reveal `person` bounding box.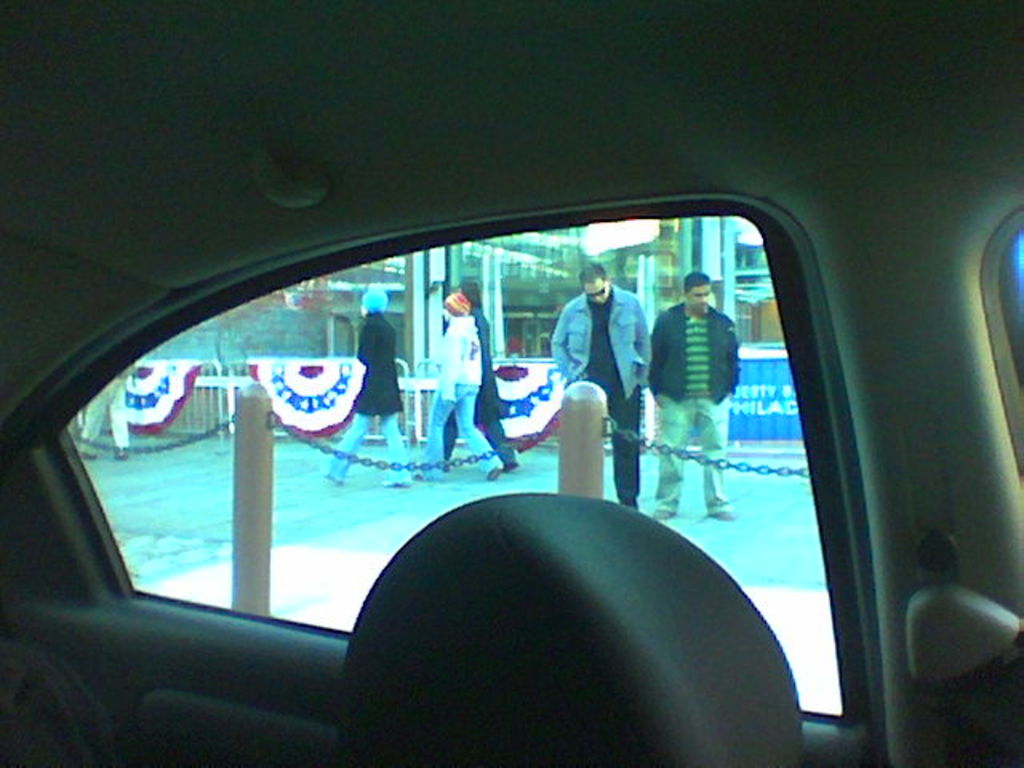
Revealed: region(438, 272, 520, 477).
